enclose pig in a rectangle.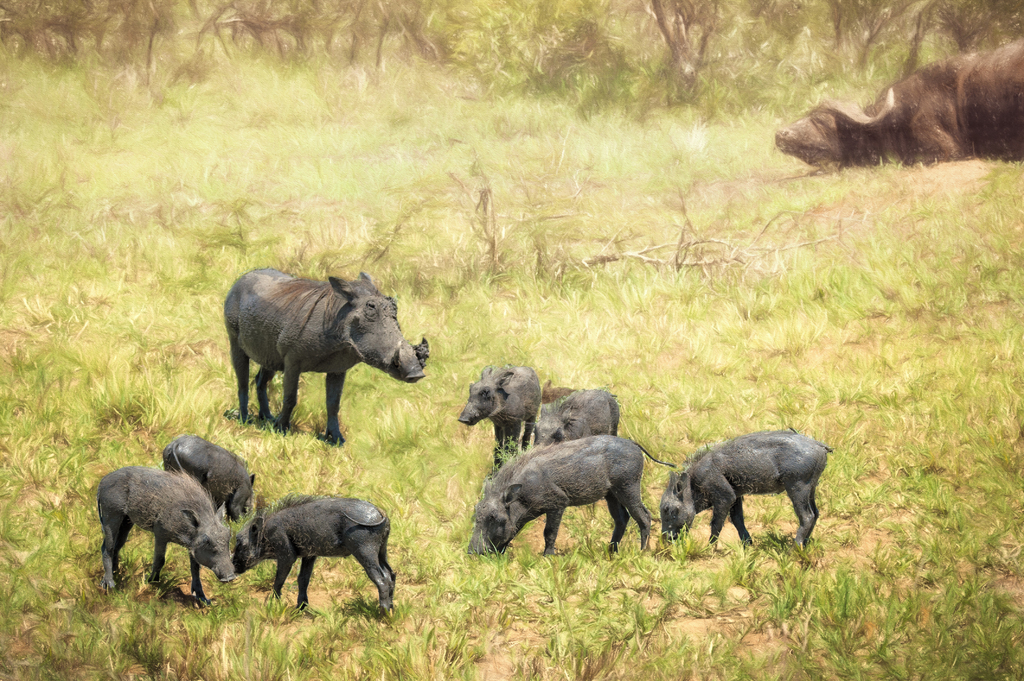
crop(452, 362, 540, 468).
